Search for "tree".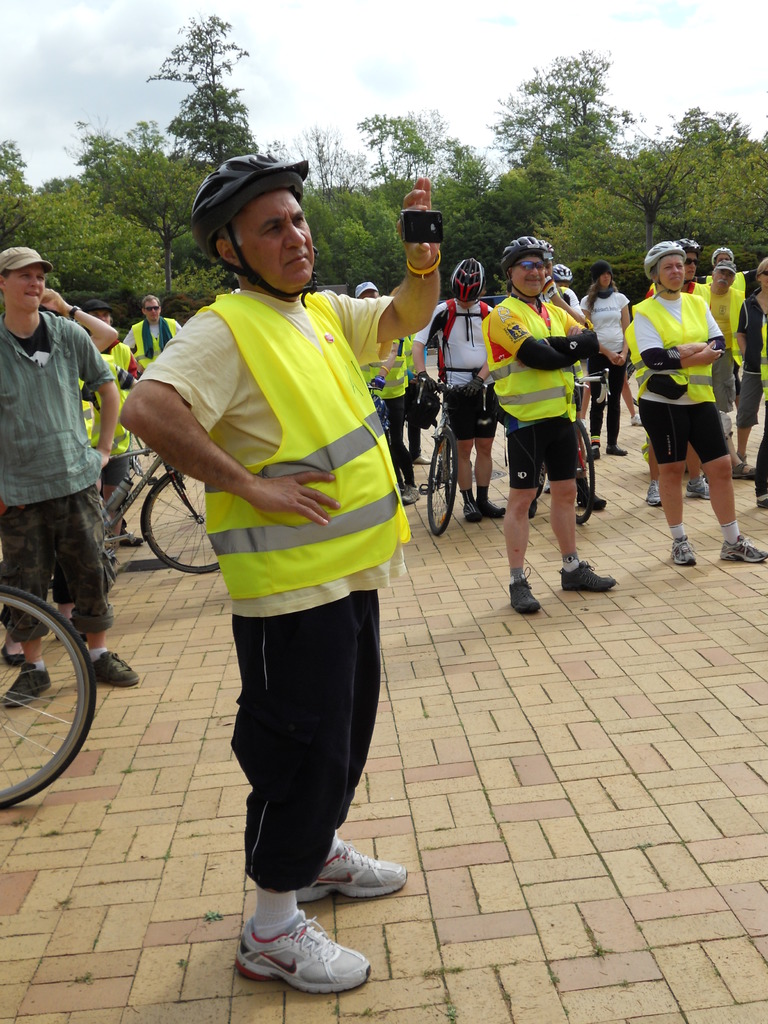
Found at detection(305, 182, 385, 289).
